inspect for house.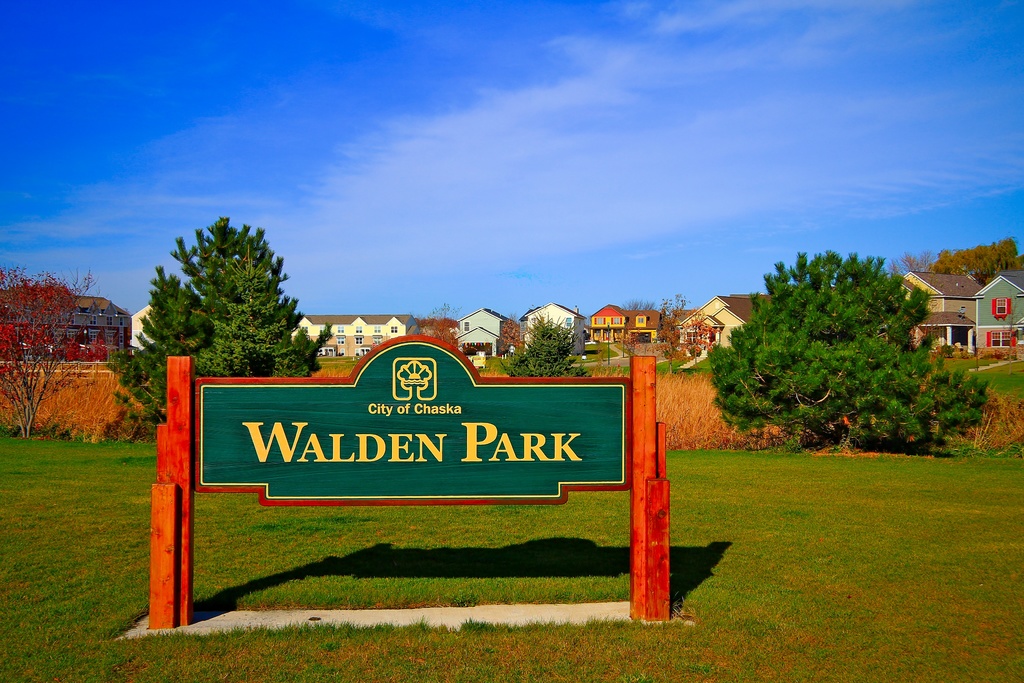
Inspection: pyautogui.locateOnScreen(679, 286, 779, 356).
